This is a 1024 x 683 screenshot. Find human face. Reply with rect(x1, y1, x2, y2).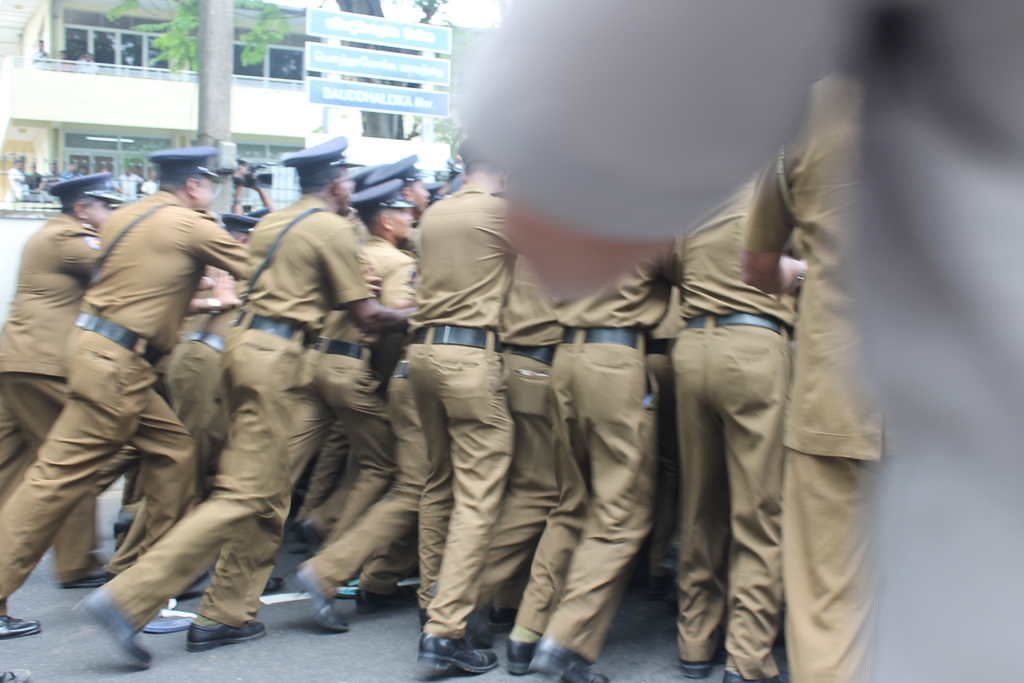
rect(200, 180, 211, 210).
